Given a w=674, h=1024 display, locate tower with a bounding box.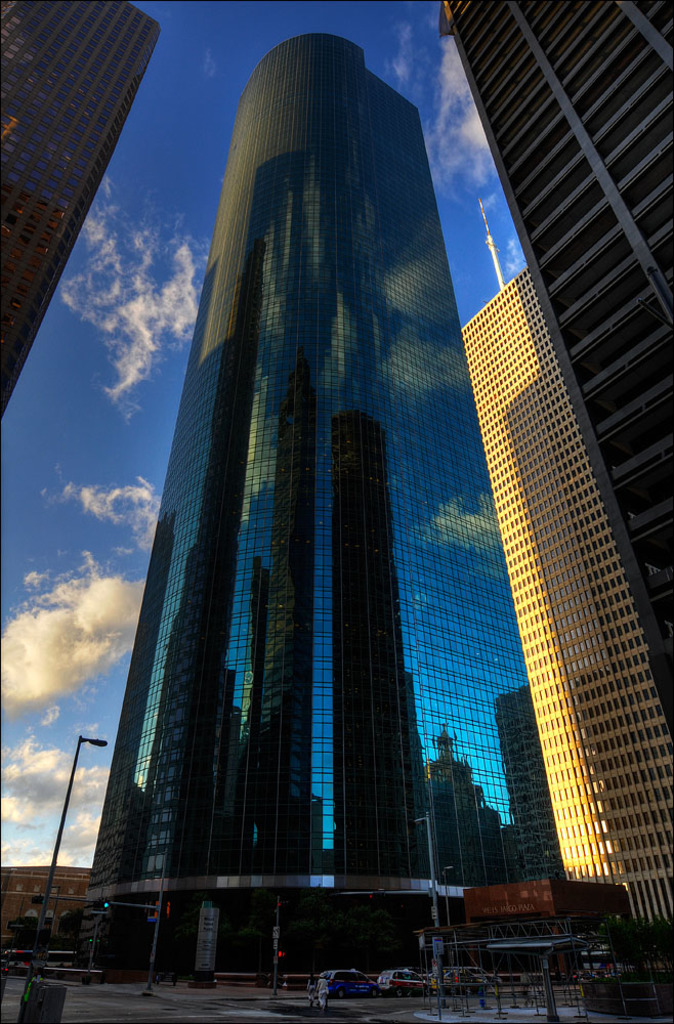
Located: Rect(455, 204, 673, 943).
